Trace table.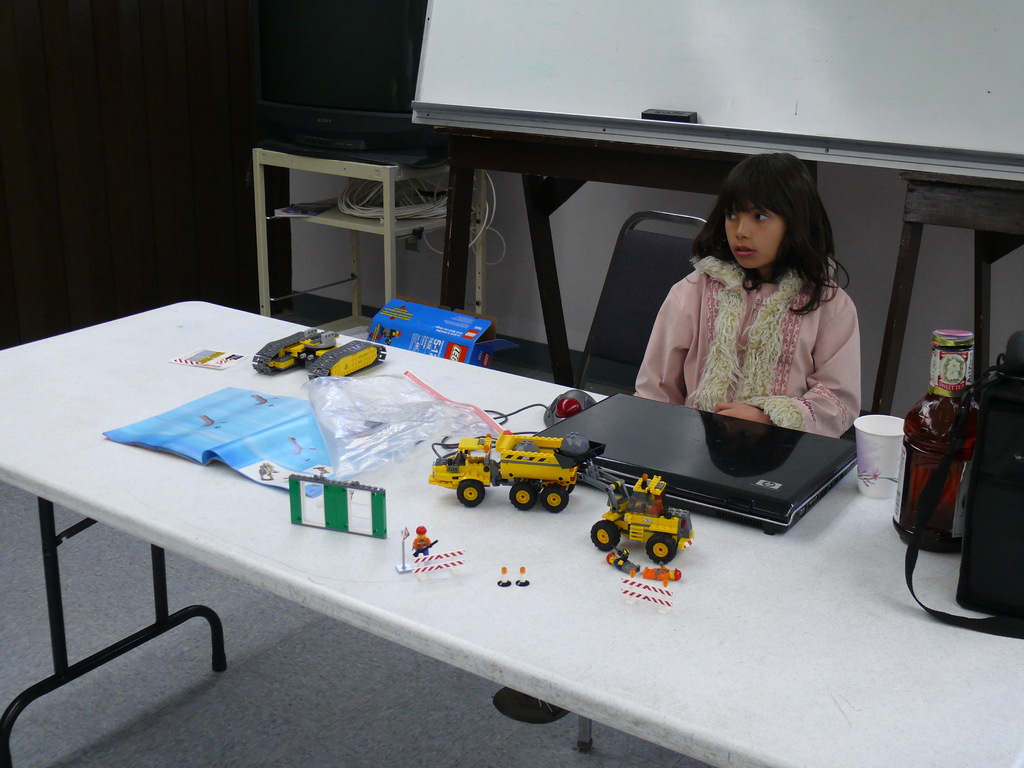
Traced to 252 146 490 338.
